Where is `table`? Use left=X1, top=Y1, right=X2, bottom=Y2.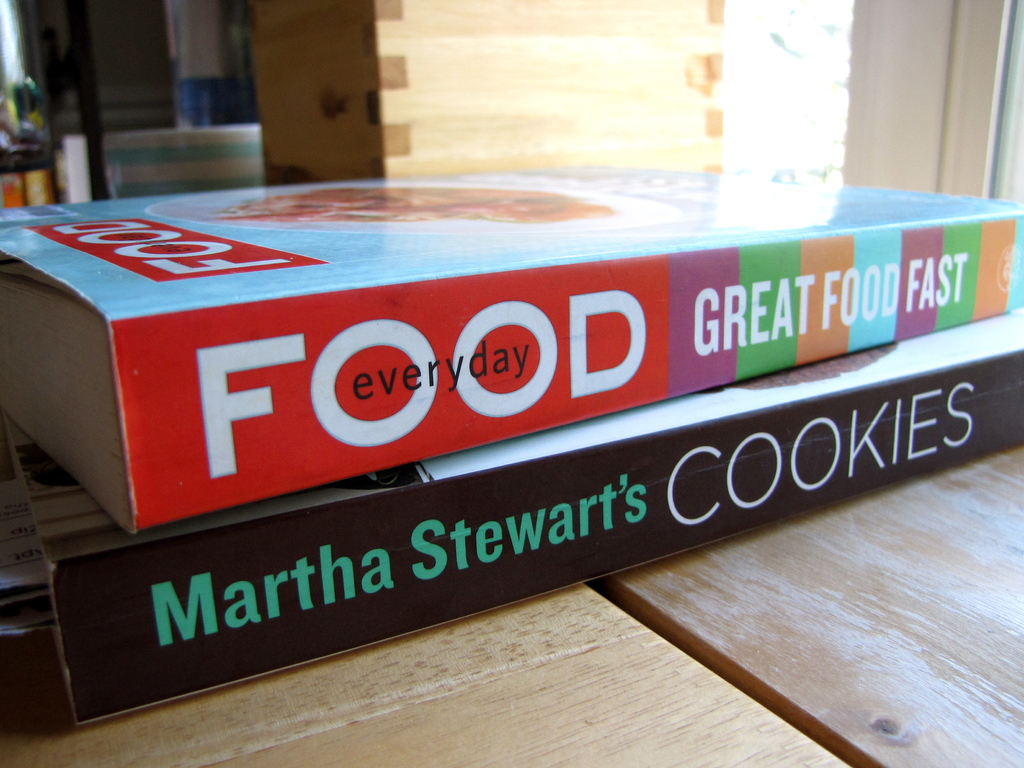
left=607, top=445, right=1023, bottom=767.
